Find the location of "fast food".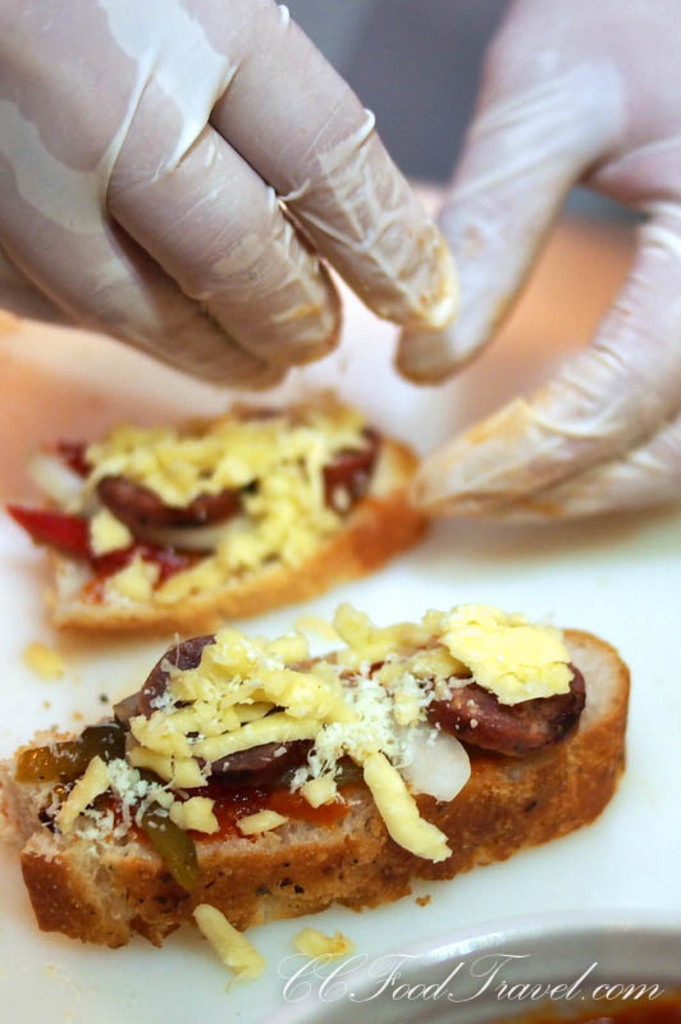
Location: (10, 385, 433, 632).
